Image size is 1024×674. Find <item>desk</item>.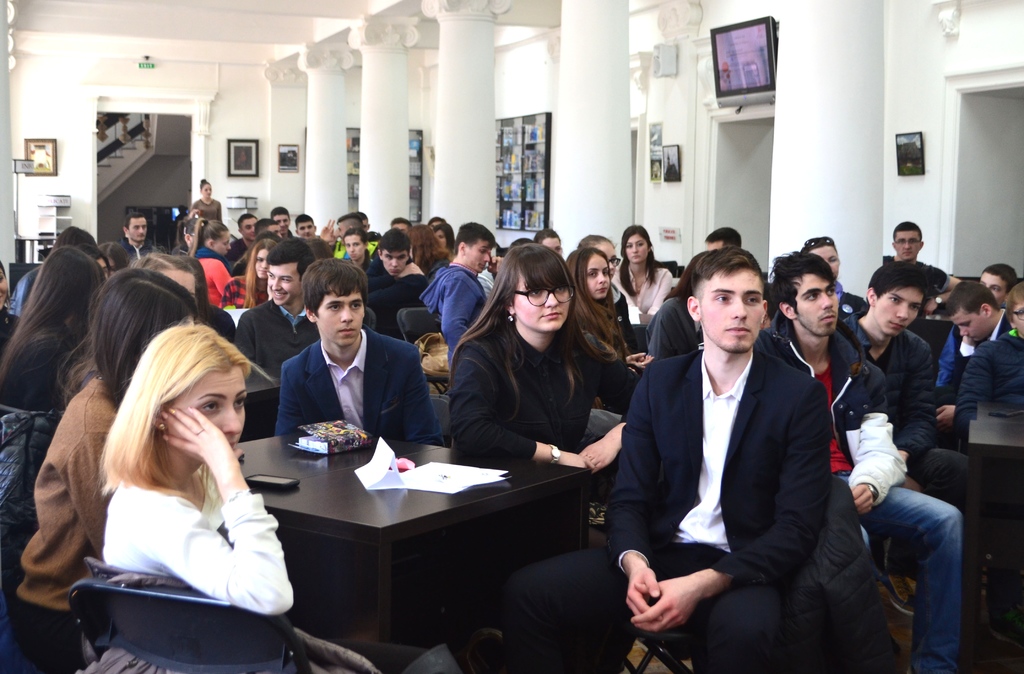
Rect(240, 425, 616, 664).
